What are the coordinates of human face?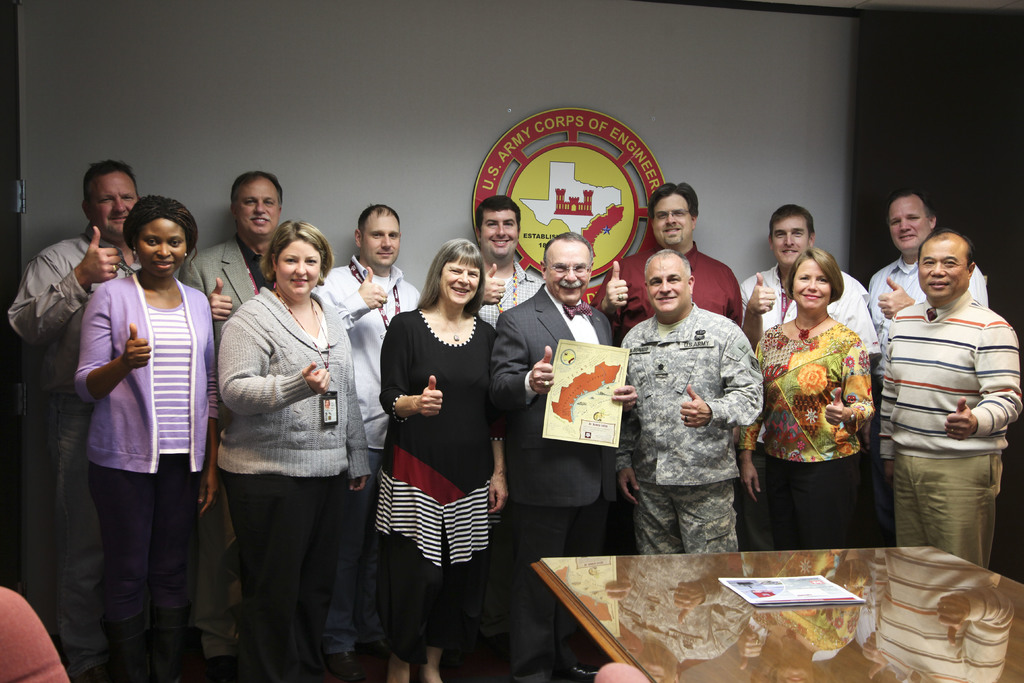
BBox(361, 215, 402, 268).
